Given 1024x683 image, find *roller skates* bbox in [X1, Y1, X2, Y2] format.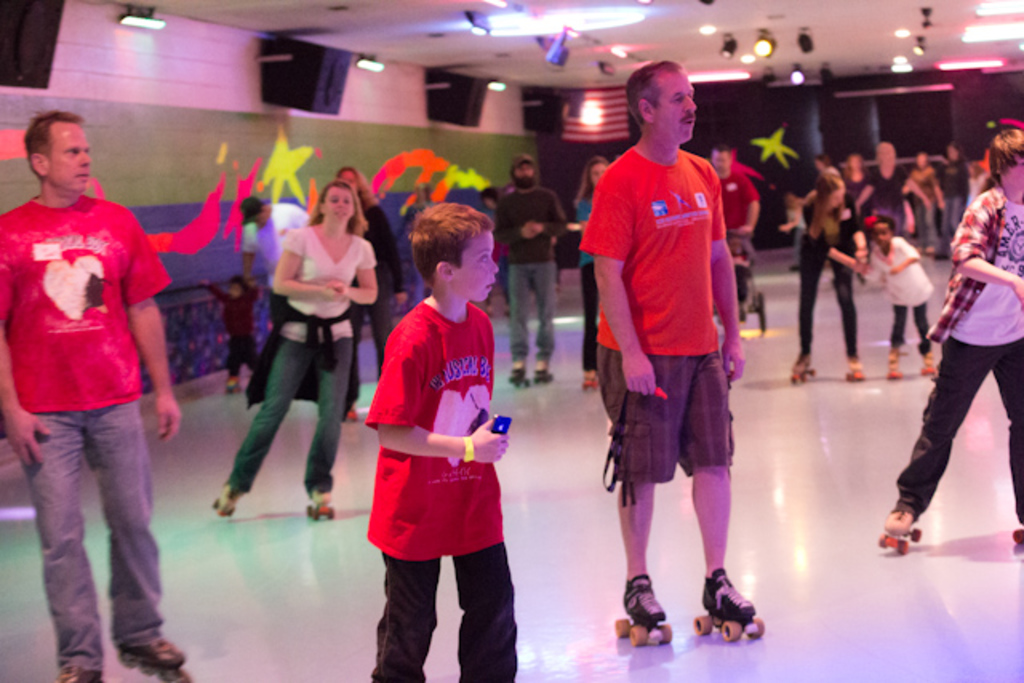
[842, 358, 864, 385].
